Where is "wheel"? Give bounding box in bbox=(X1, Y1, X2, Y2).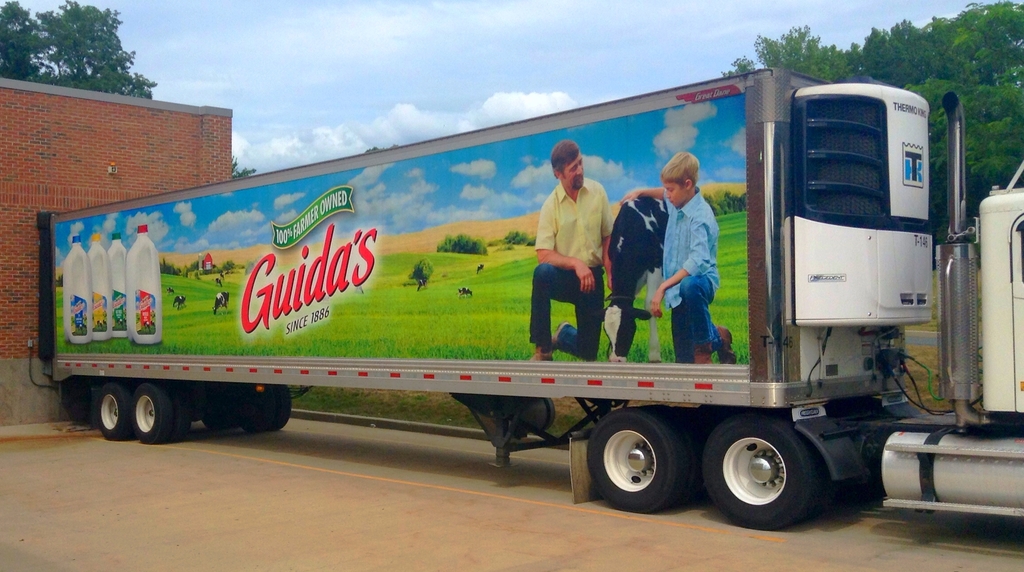
bbox=(689, 413, 820, 530).
